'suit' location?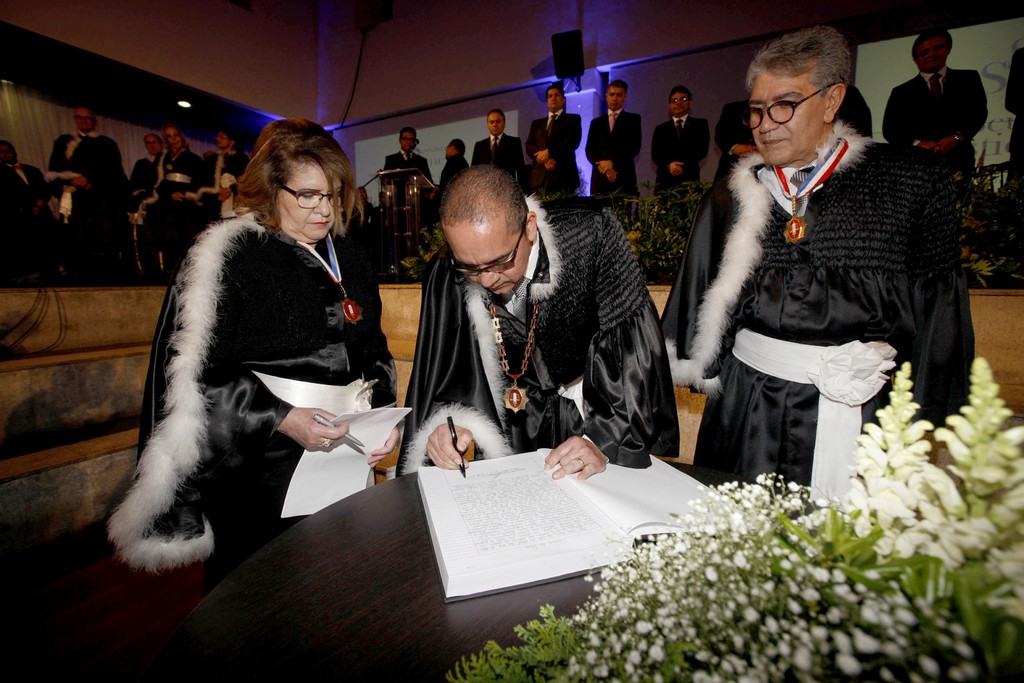
x1=1002 y1=45 x2=1023 y2=193
